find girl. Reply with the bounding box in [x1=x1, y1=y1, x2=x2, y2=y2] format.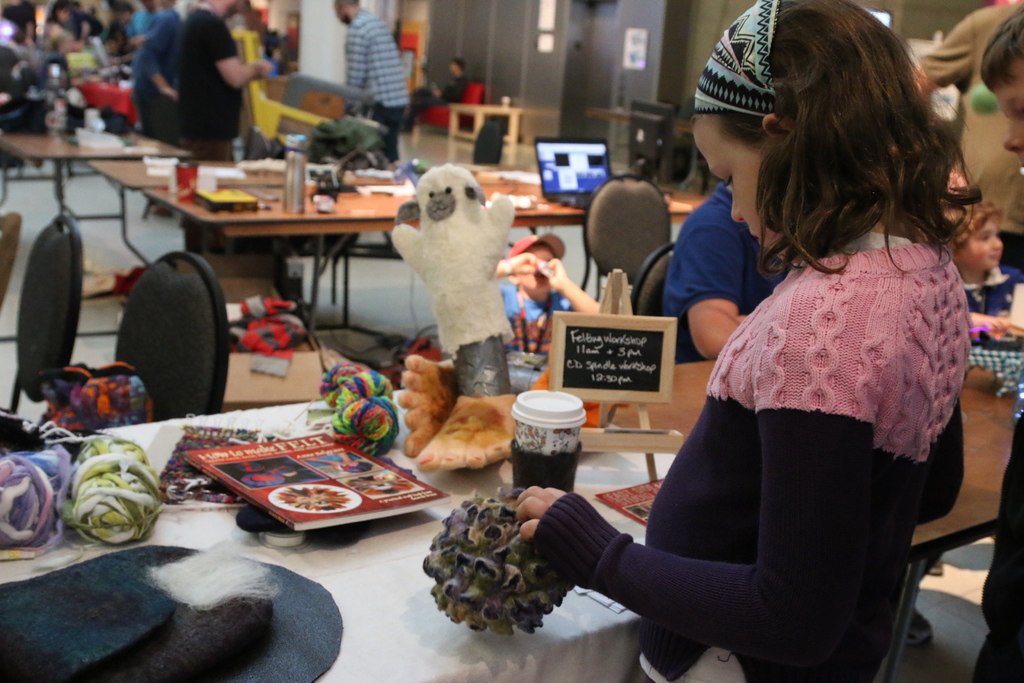
[x1=964, y1=195, x2=1023, y2=342].
